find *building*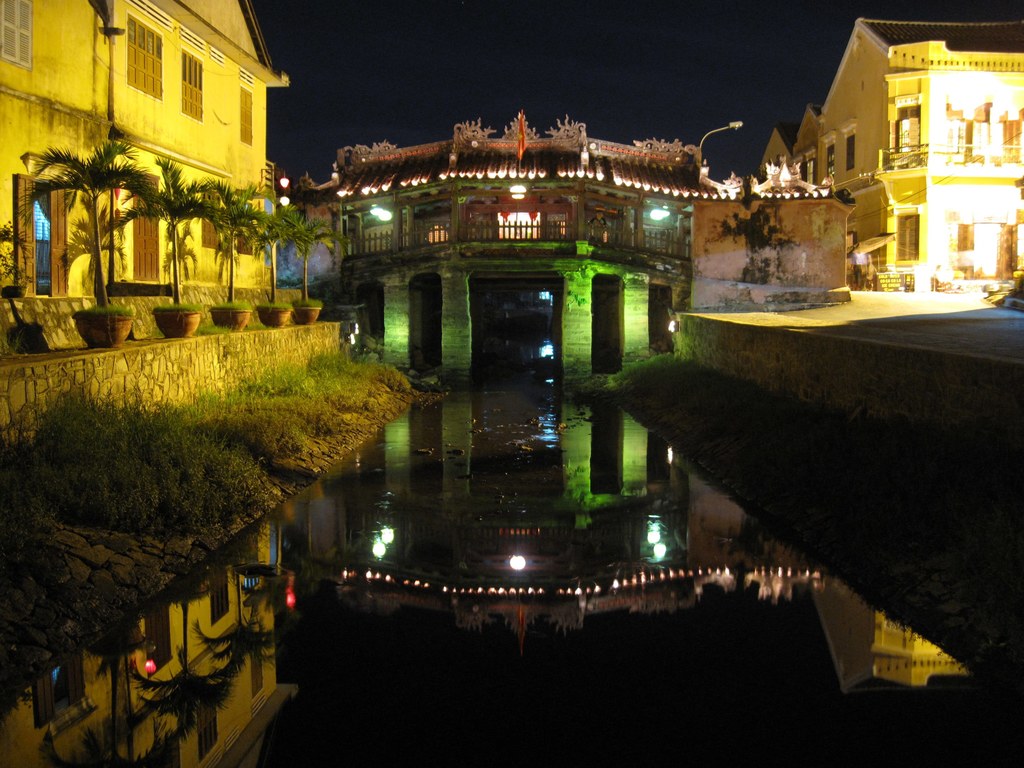
781/29/1022/295
